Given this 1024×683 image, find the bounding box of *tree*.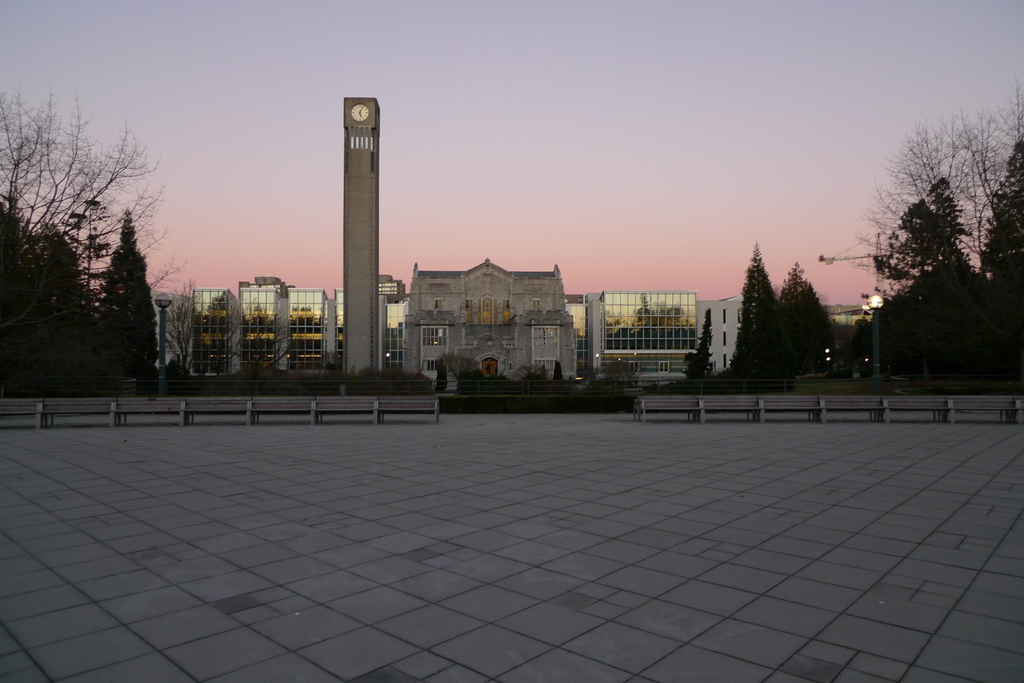
select_region(510, 357, 561, 390).
